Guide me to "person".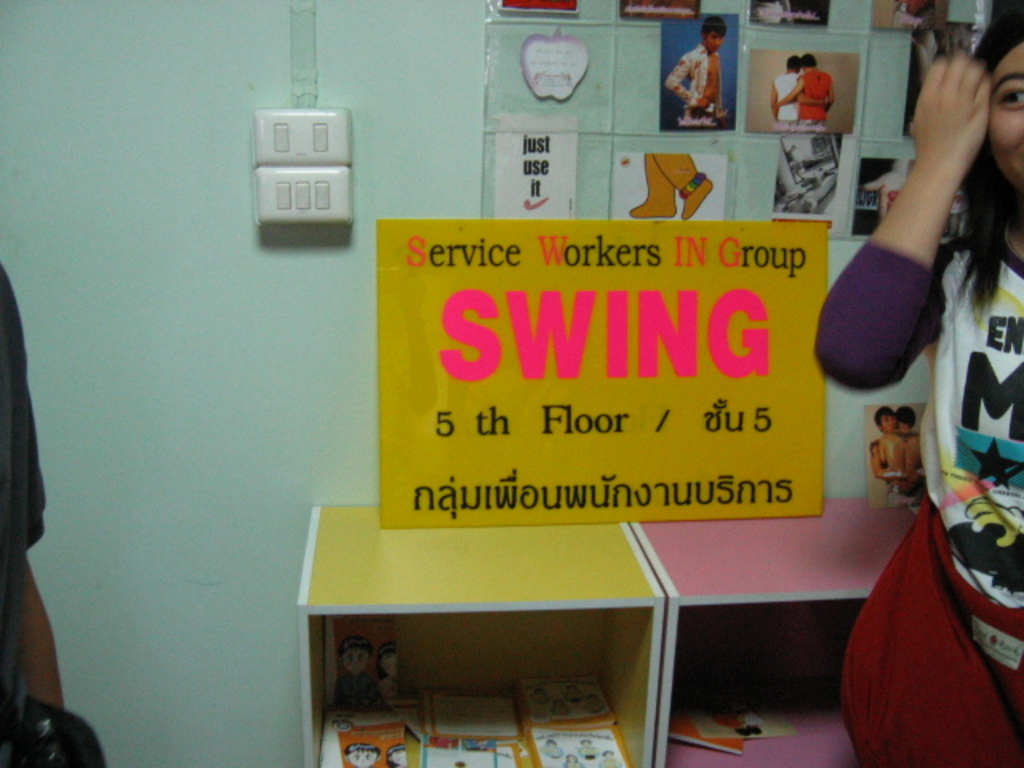
Guidance: x1=866 y1=410 x2=907 y2=485.
